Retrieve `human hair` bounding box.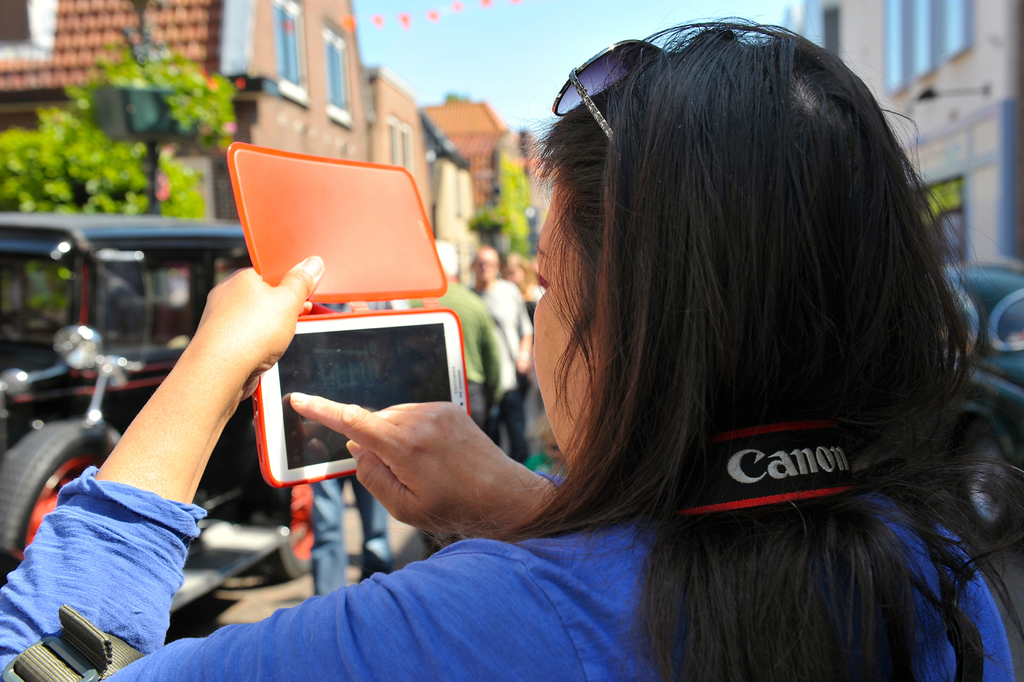
Bounding box: bbox=(381, 19, 991, 681).
